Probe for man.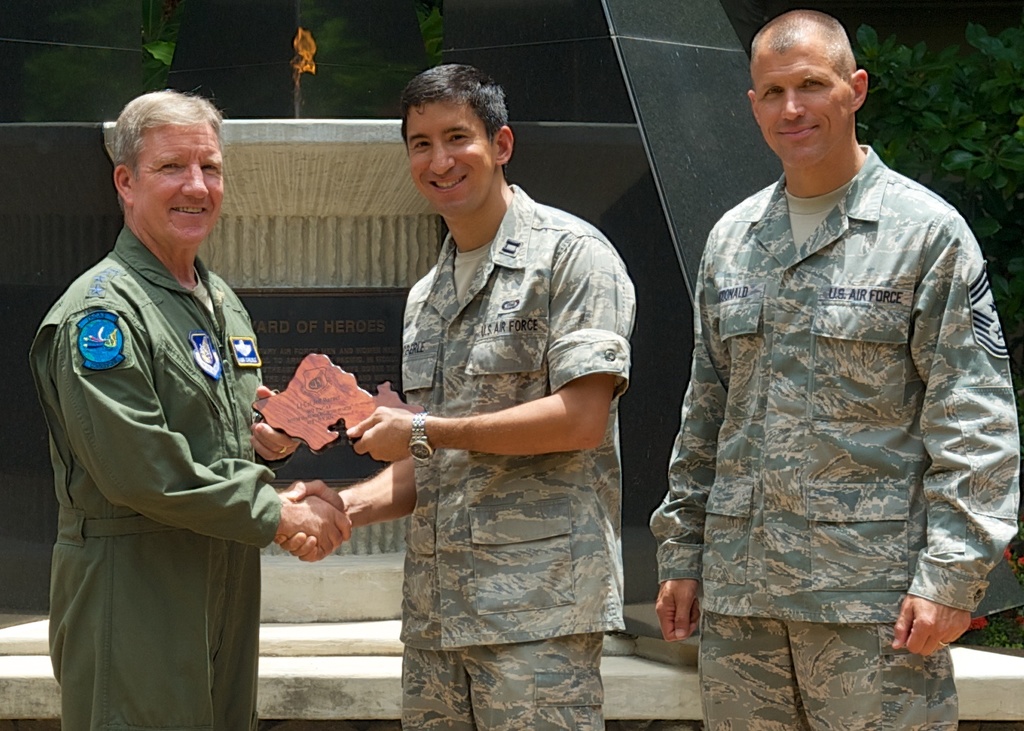
Probe result: l=24, t=88, r=363, b=730.
